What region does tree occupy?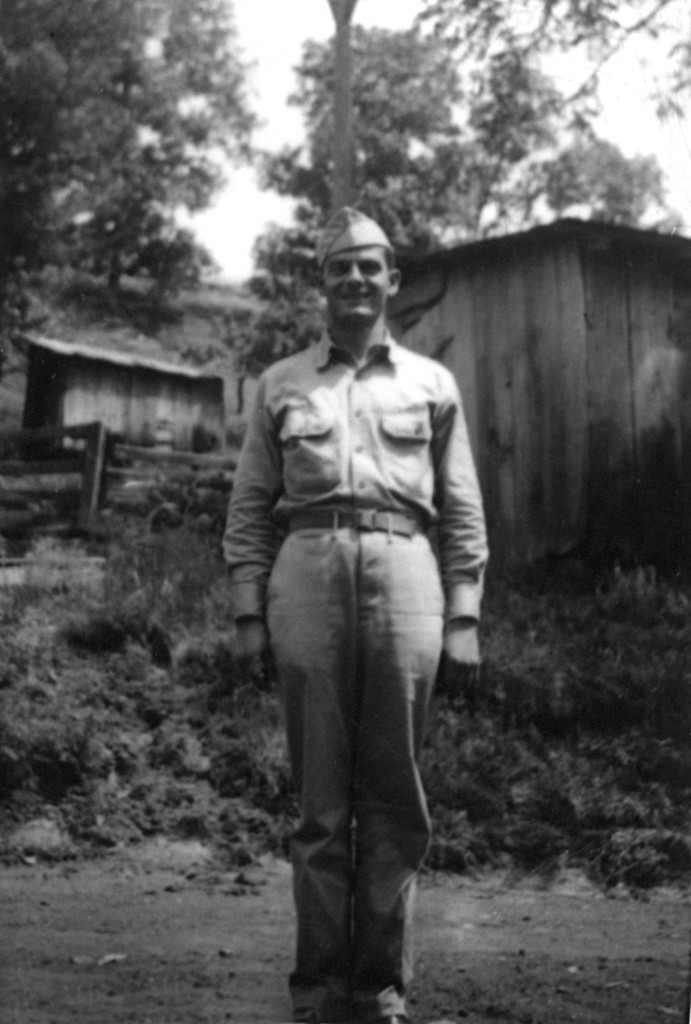
bbox(0, 4, 282, 305).
